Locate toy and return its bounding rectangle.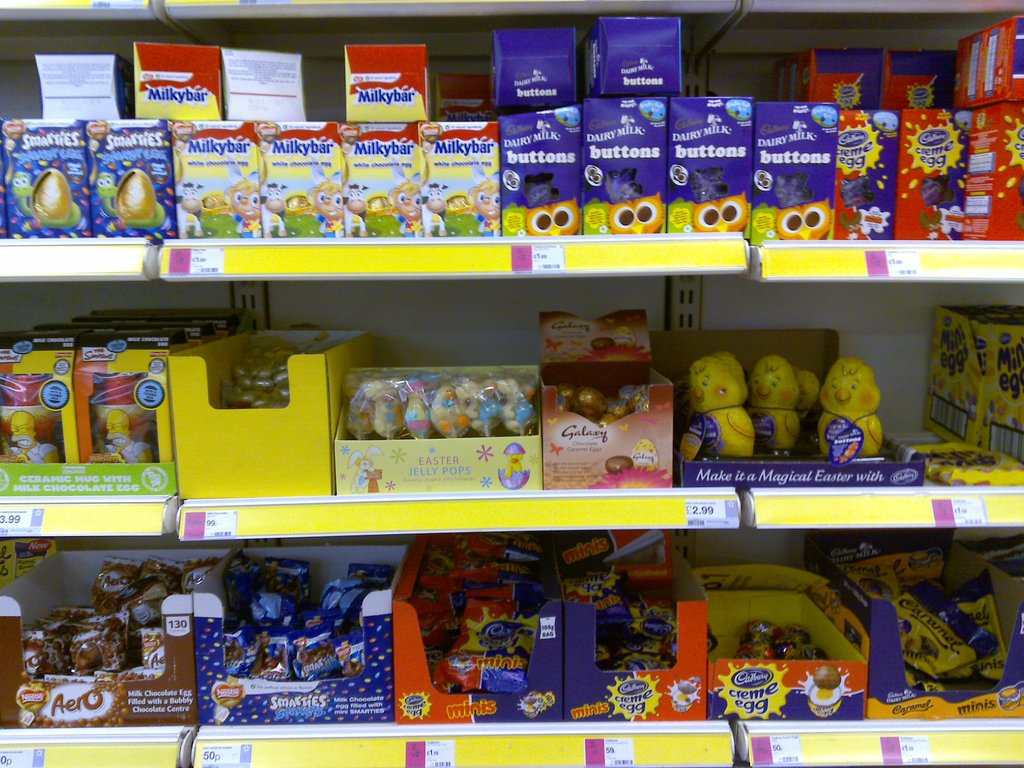
pyautogui.locateOnScreen(816, 355, 885, 461).
